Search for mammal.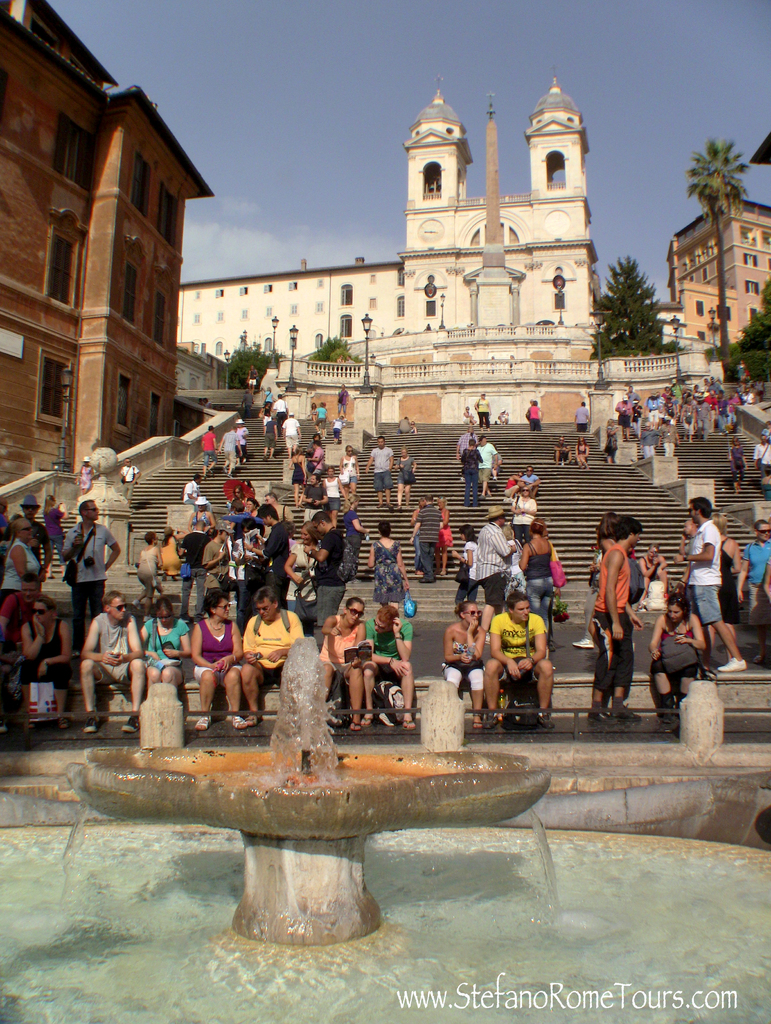
Found at locate(320, 594, 369, 727).
